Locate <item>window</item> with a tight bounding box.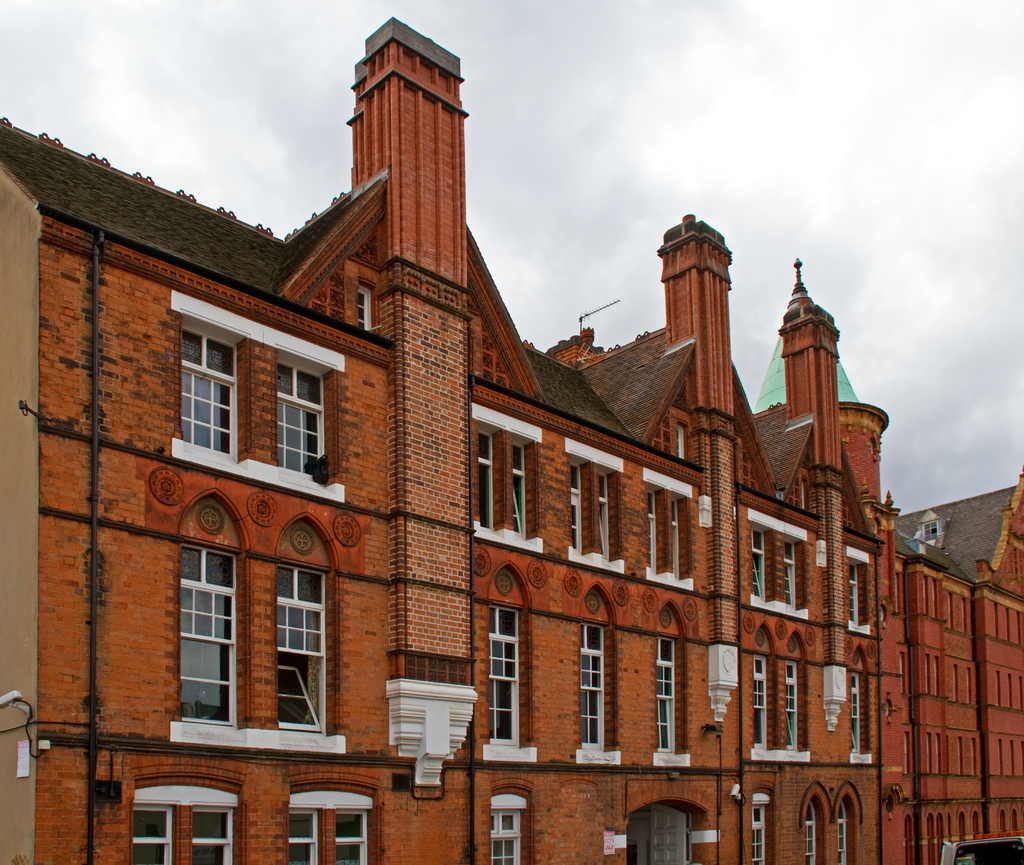
<region>172, 548, 241, 732</region>.
